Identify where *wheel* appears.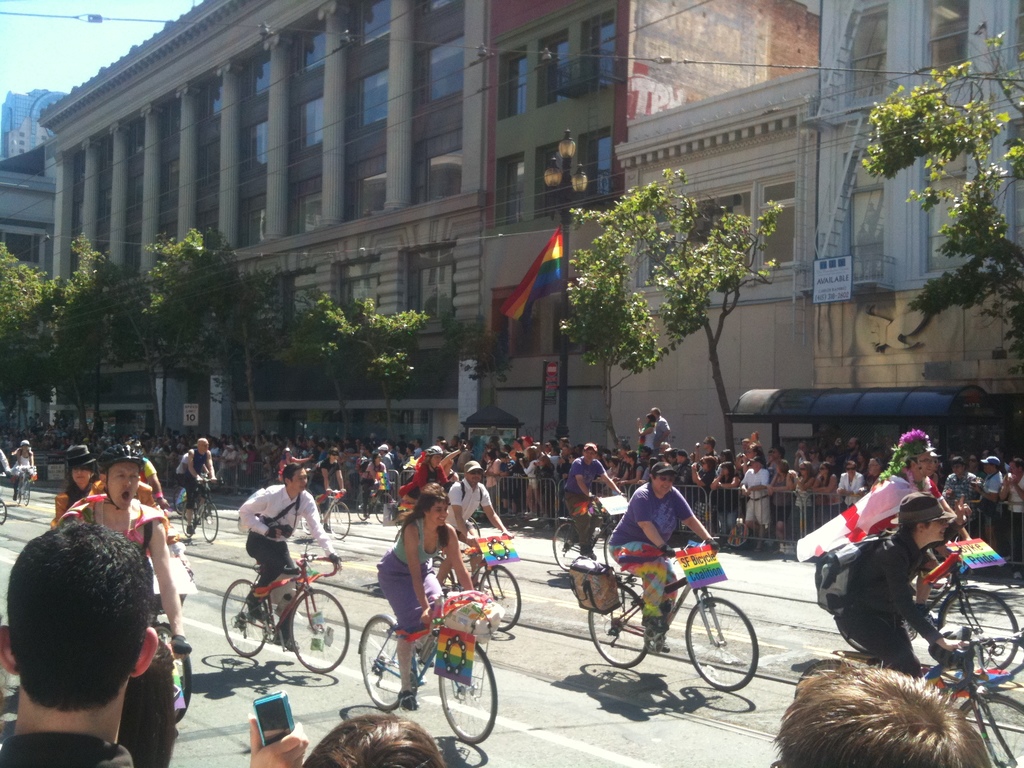
Appears at bbox=(604, 529, 633, 582).
